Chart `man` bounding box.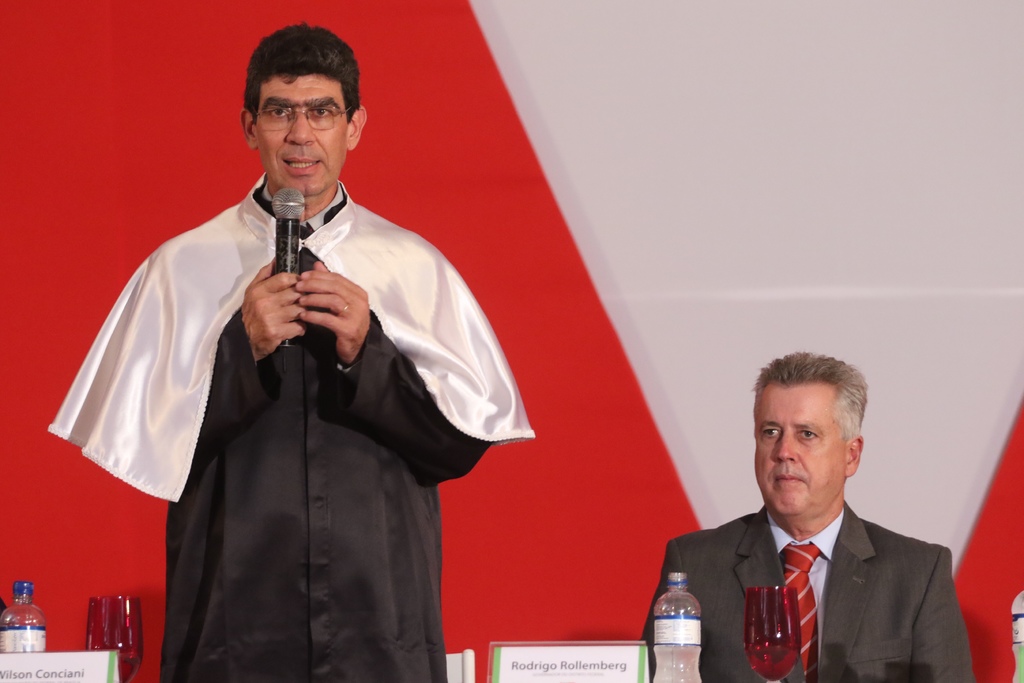
Charted: [left=662, top=370, right=972, bottom=682].
